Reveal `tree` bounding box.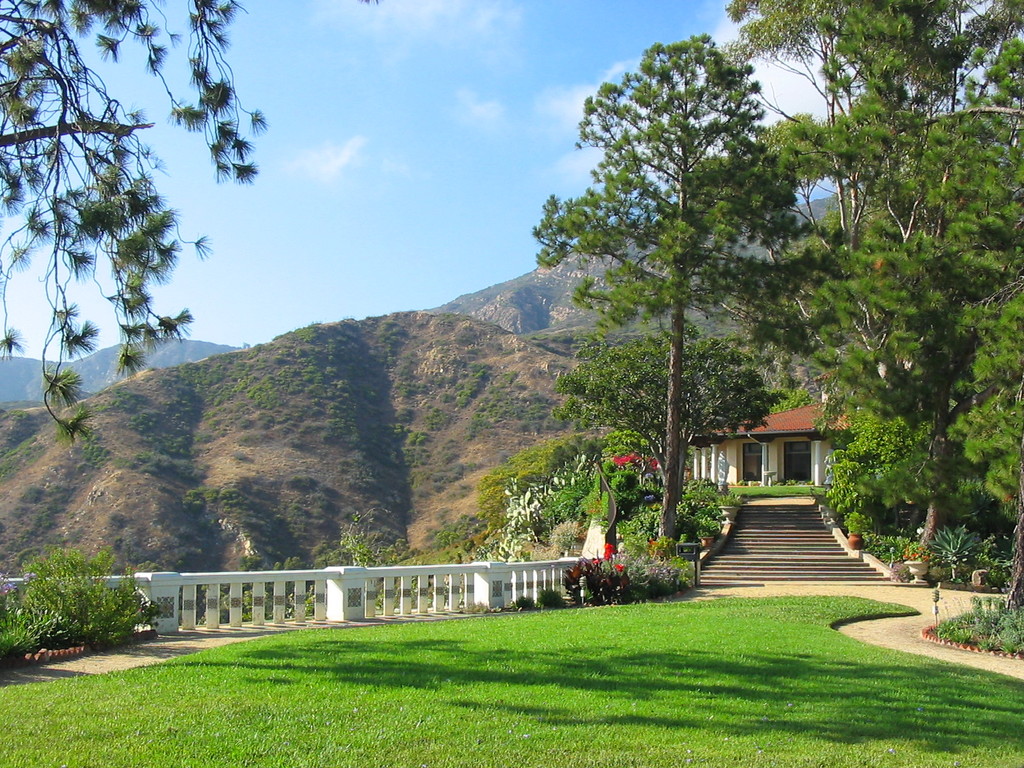
Revealed: l=556, t=330, r=782, b=507.
